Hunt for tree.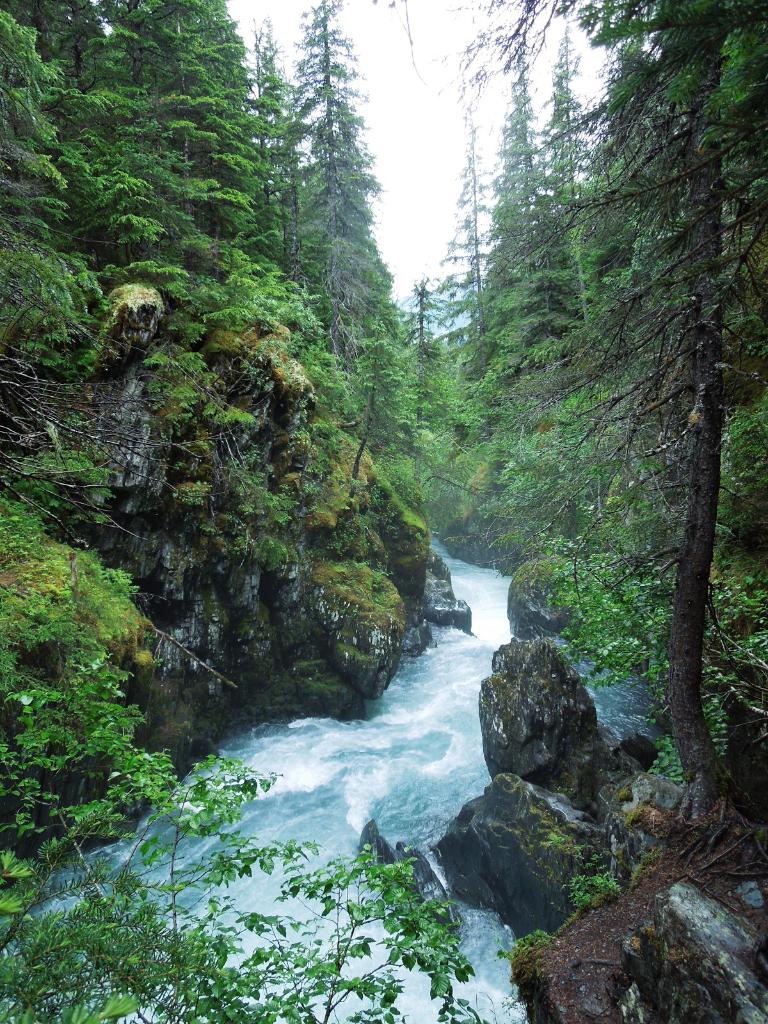
Hunted down at region(451, 26, 642, 428).
